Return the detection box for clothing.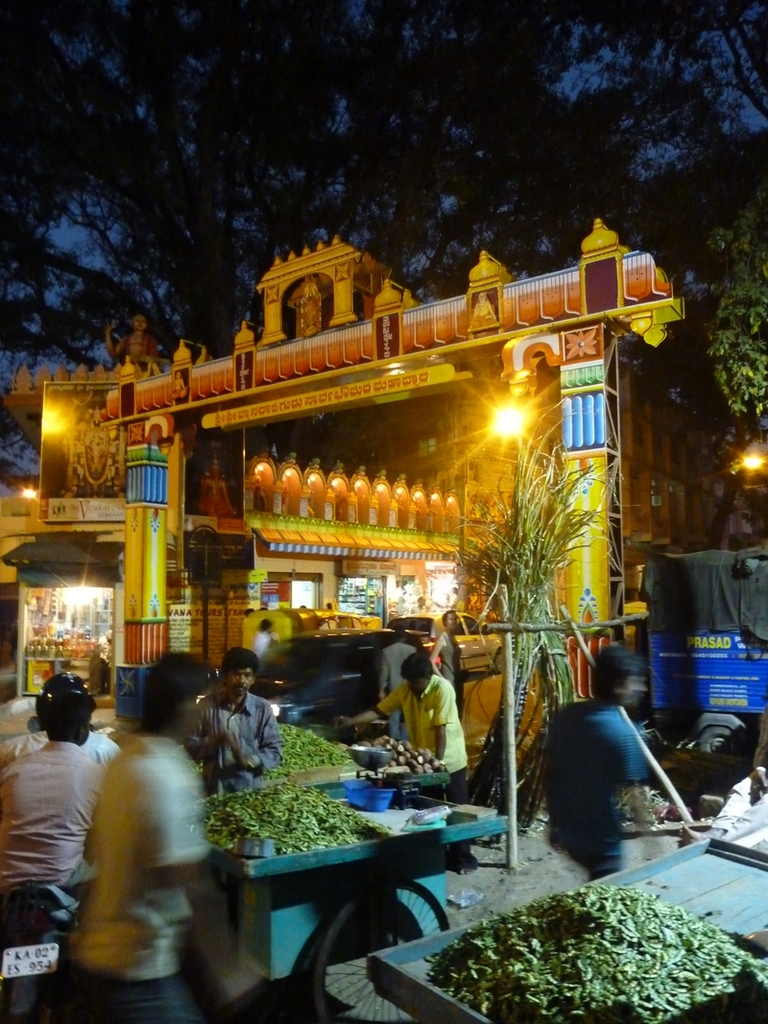
[x1=516, y1=694, x2=657, y2=878].
